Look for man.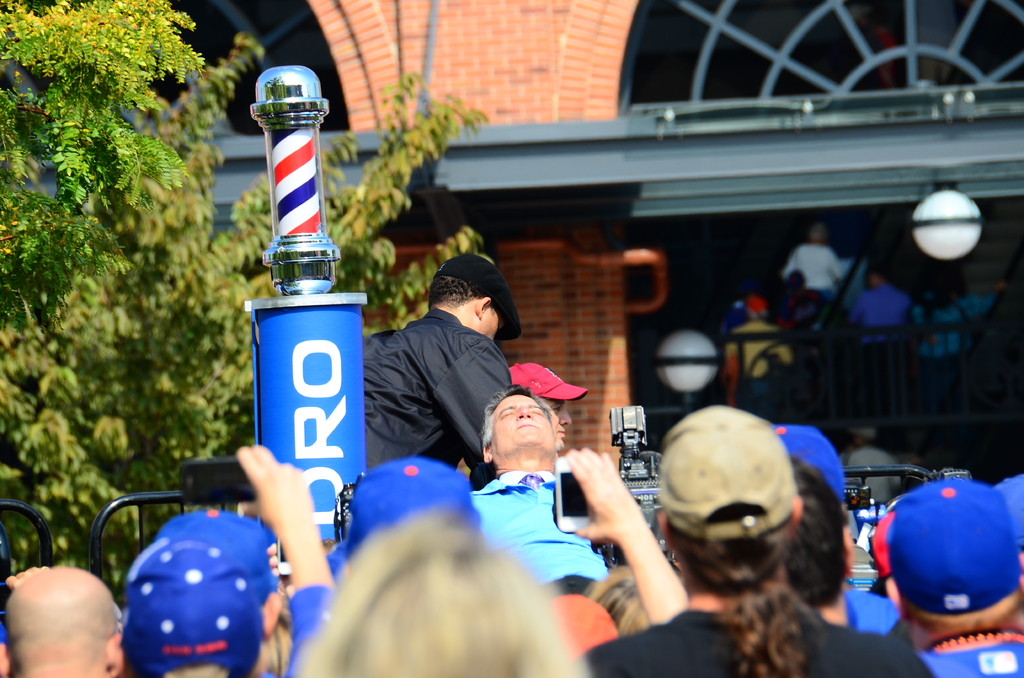
Found: (510, 362, 590, 451).
